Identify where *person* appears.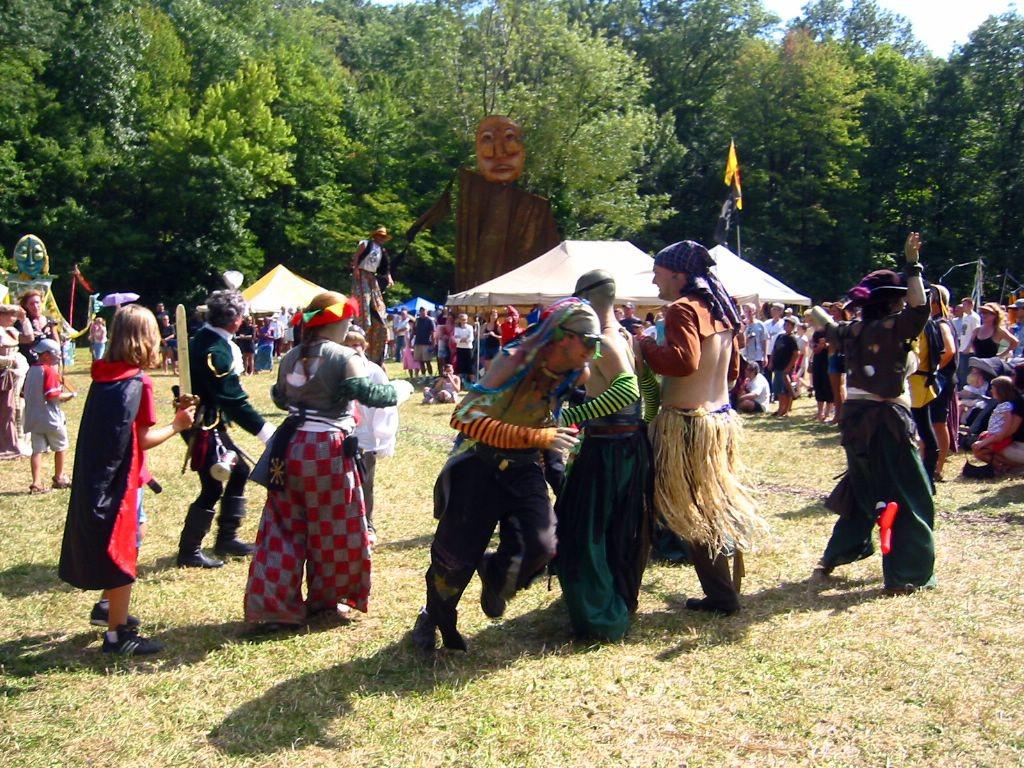
Appears at <box>449,310,474,380</box>.
